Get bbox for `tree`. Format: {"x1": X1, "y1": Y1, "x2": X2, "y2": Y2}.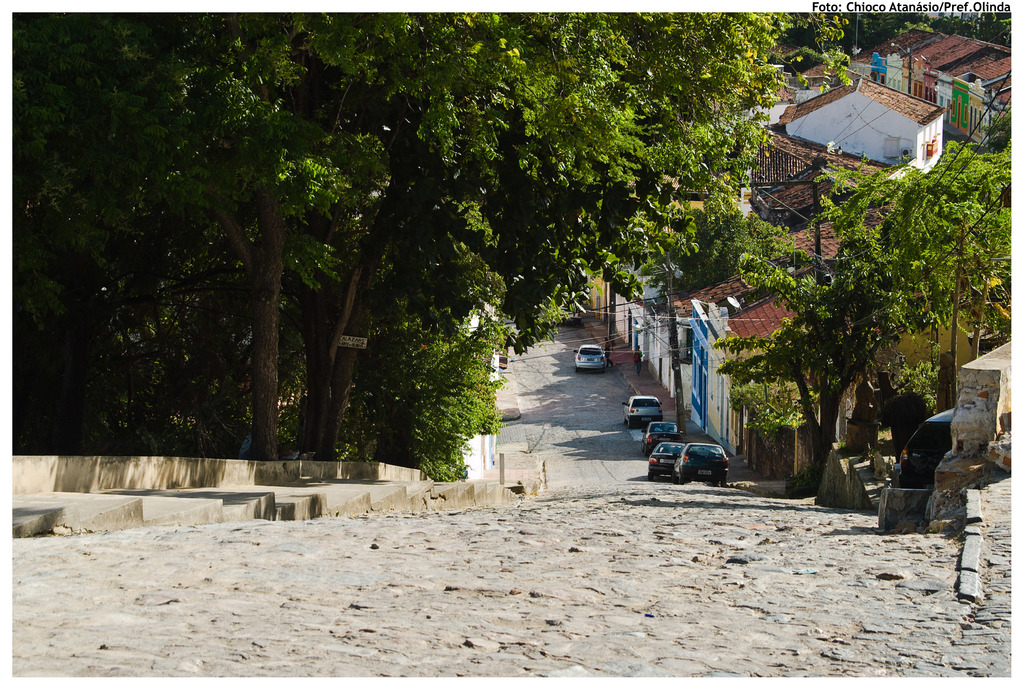
{"x1": 649, "y1": 181, "x2": 812, "y2": 304}.
